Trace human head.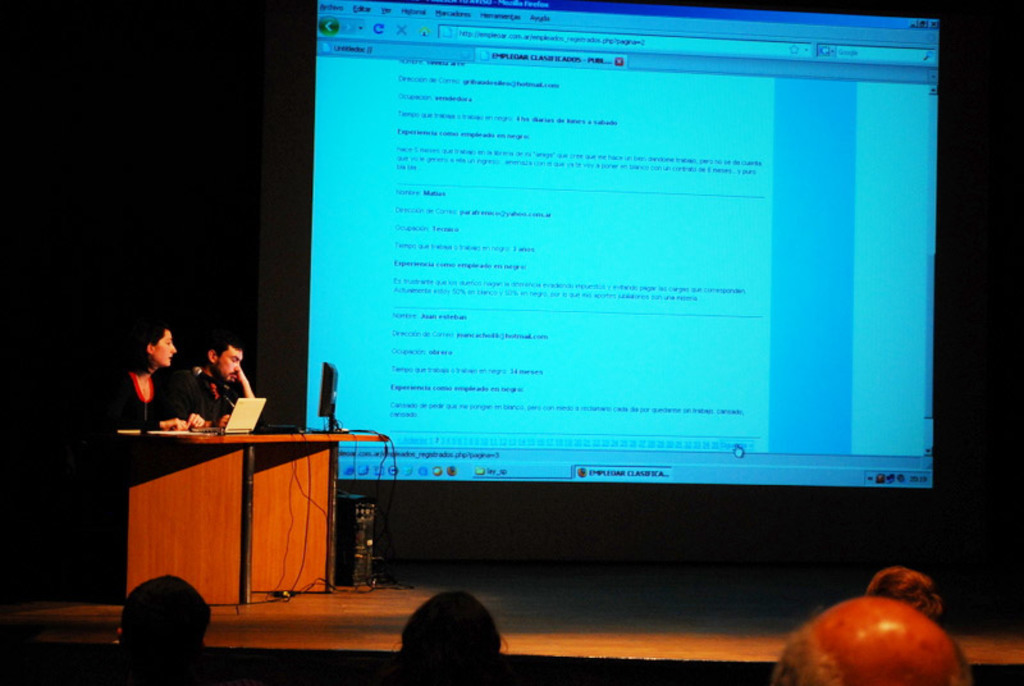
Traced to rect(132, 319, 179, 369).
